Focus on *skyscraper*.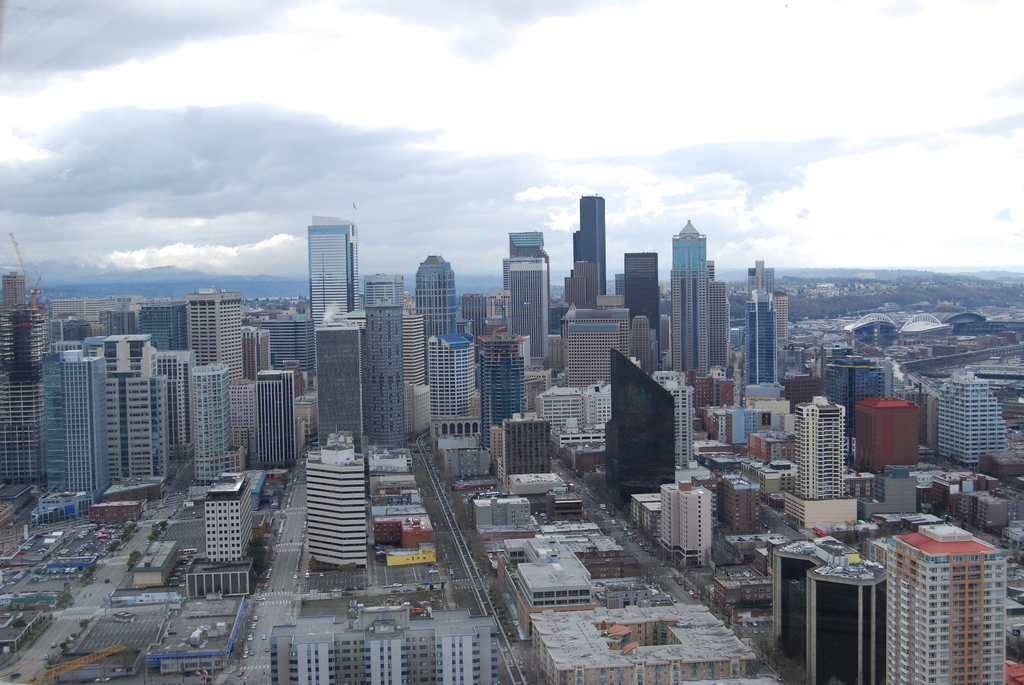
Focused at x1=565, y1=262, x2=598, y2=310.
